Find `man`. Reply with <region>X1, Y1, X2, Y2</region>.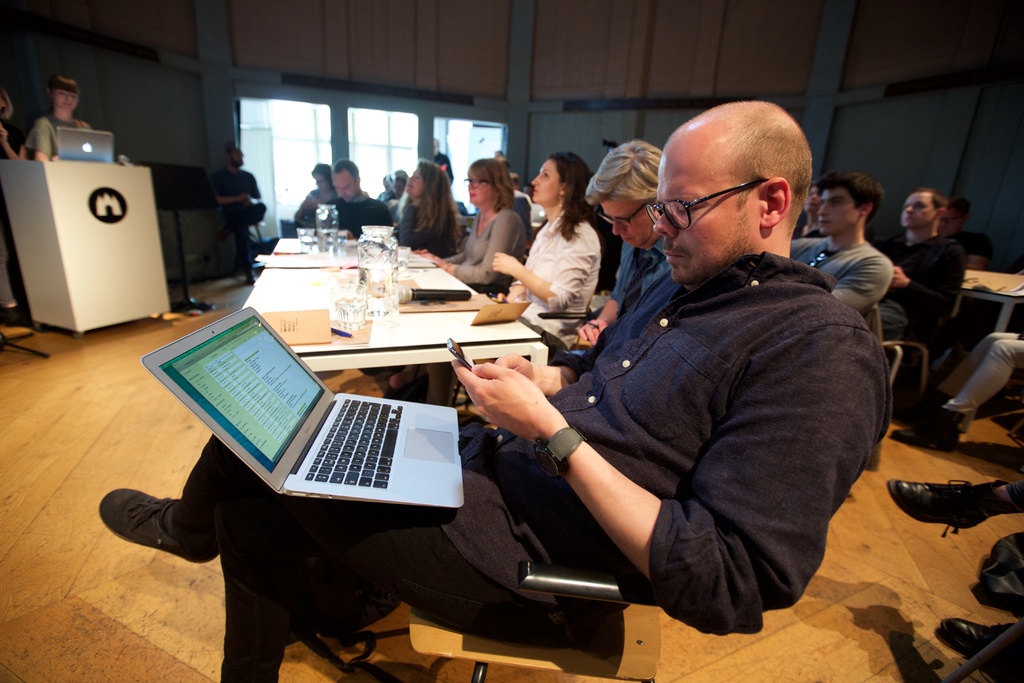
<region>319, 160, 376, 238</region>.
